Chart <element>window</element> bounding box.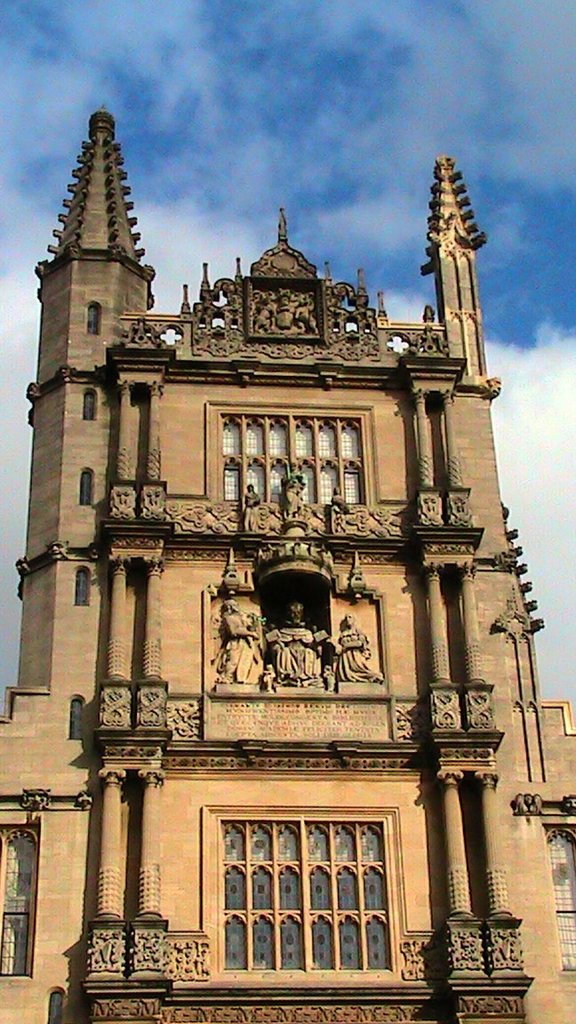
Charted: [left=532, top=827, right=575, bottom=972].
